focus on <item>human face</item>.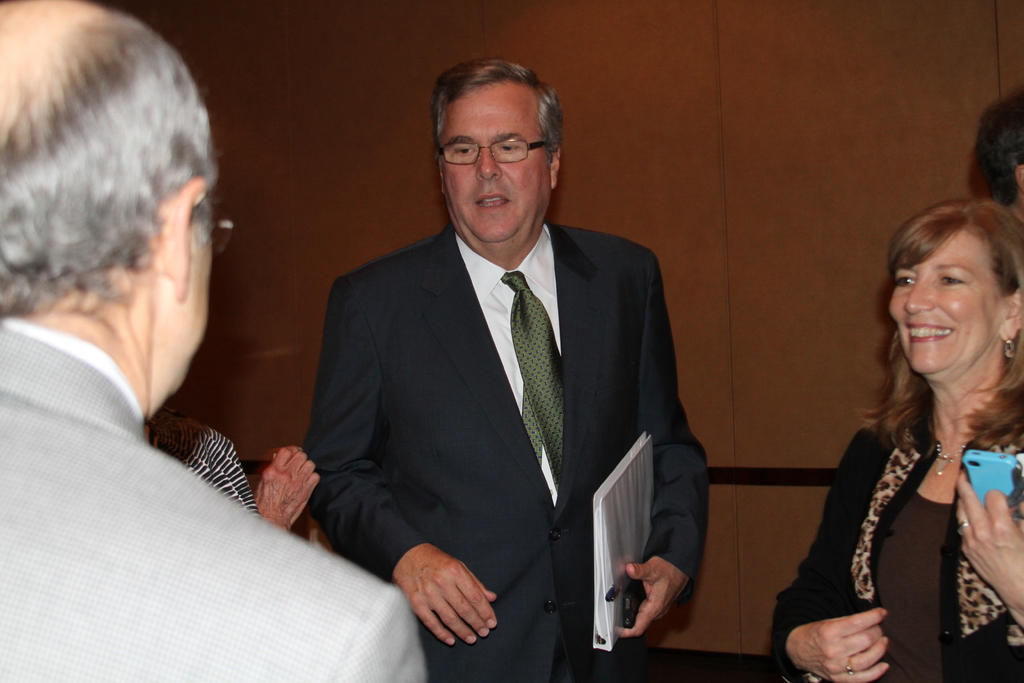
Focused at box(442, 78, 552, 242).
